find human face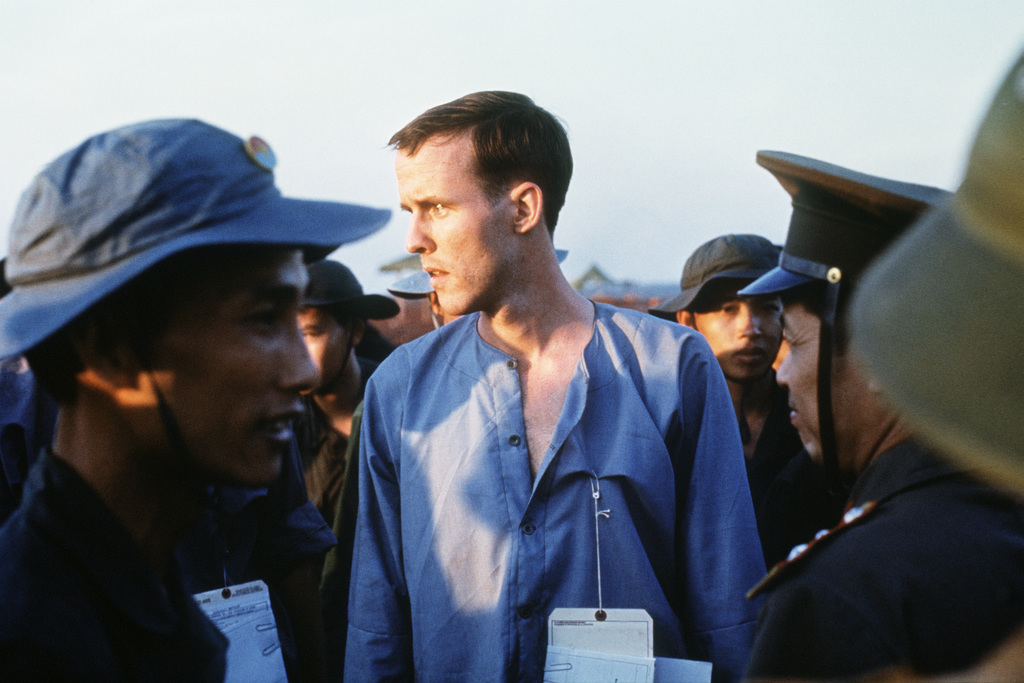
bbox=[771, 303, 871, 465]
